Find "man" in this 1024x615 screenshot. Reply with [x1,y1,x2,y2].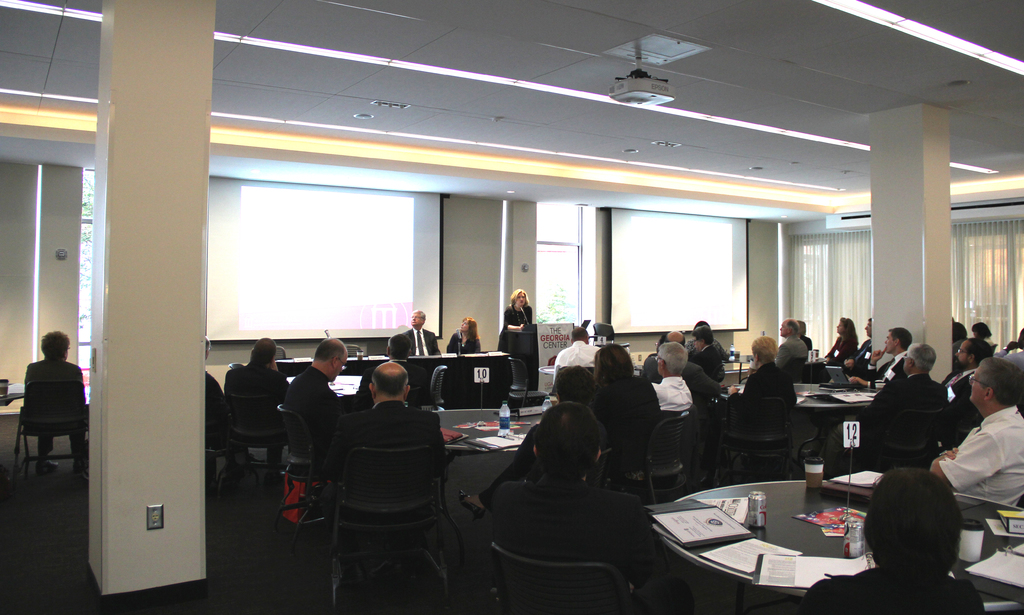
[221,338,286,407].
